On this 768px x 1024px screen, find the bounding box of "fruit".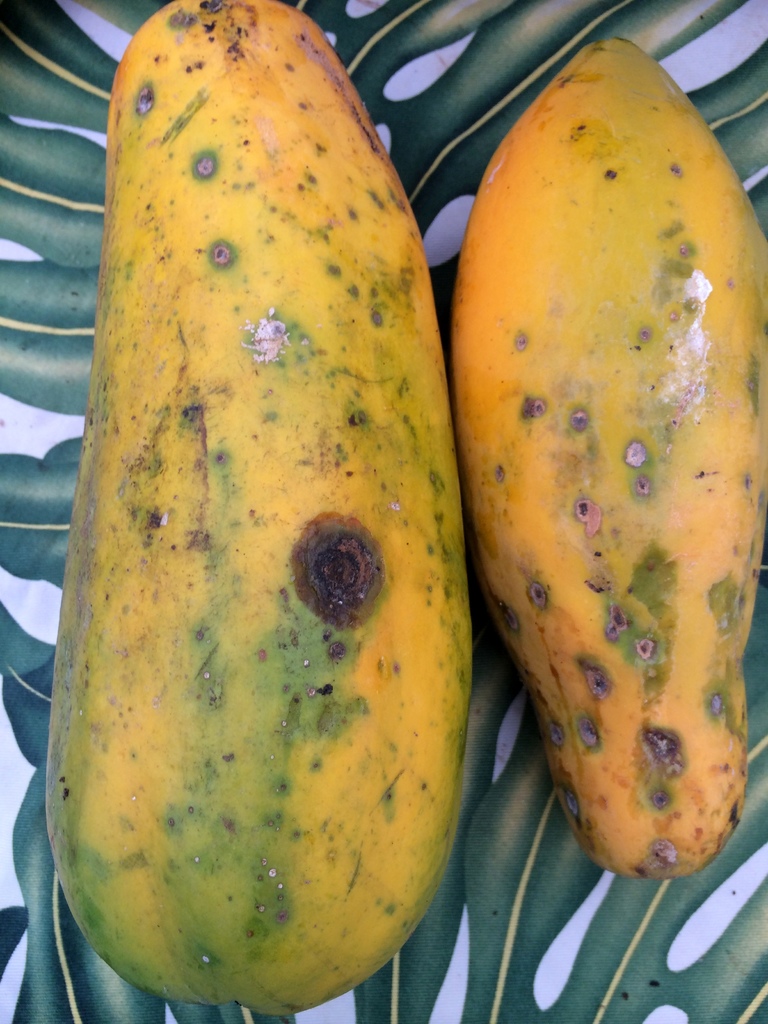
Bounding box: pyautogui.locateOnScreen(49, 0, 462, 1023).
